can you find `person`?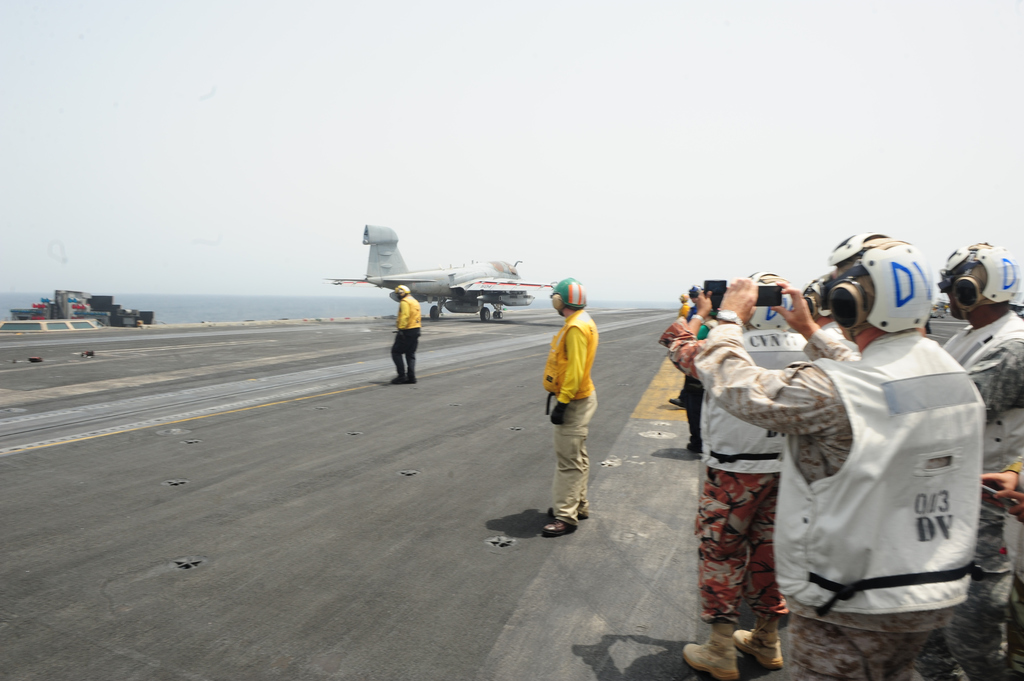
Yes, bounding box: x1=540 y1=280 x2=598 y2=536.
